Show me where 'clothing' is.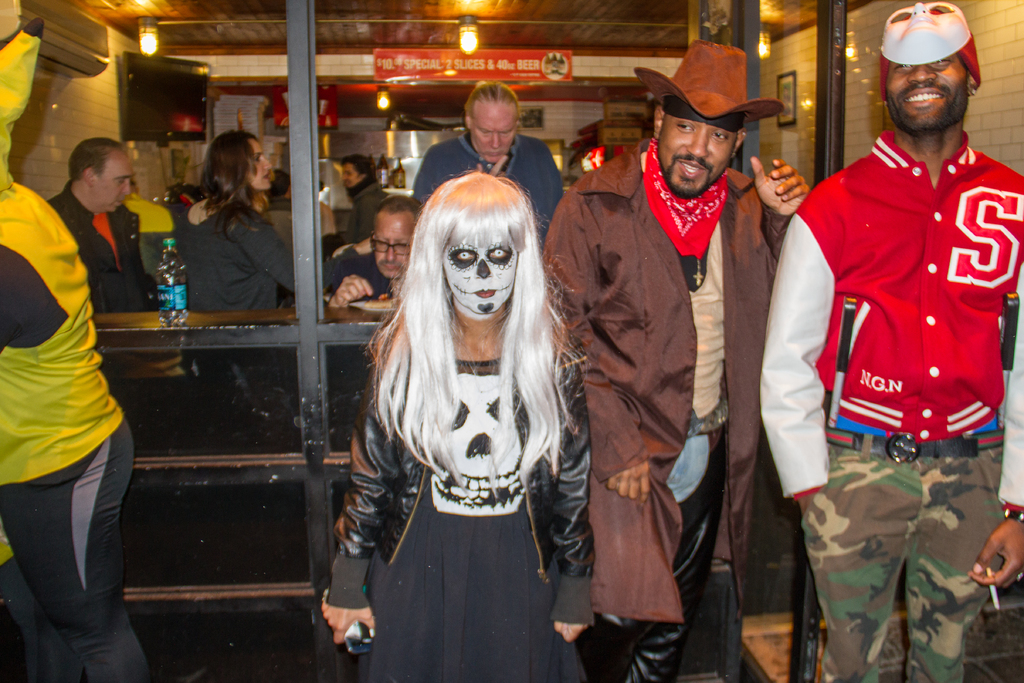
'clothing' is at (331, 250, 388, 304).
